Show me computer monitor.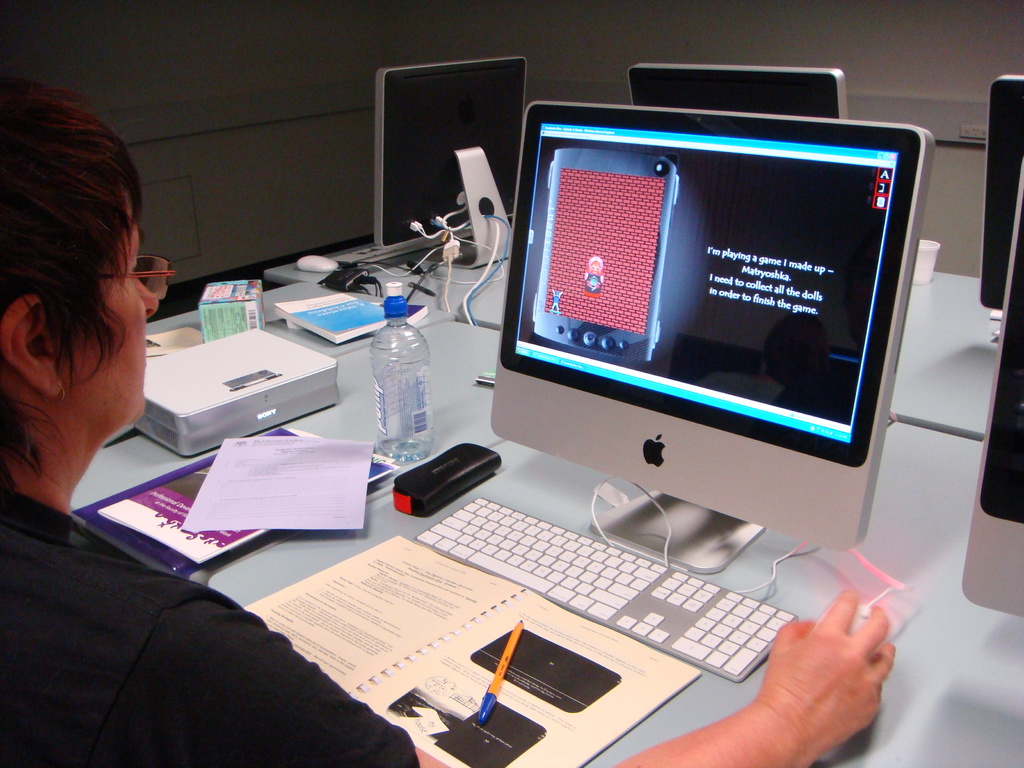
computer monitor is here: box(490, 97, 929, 538).
